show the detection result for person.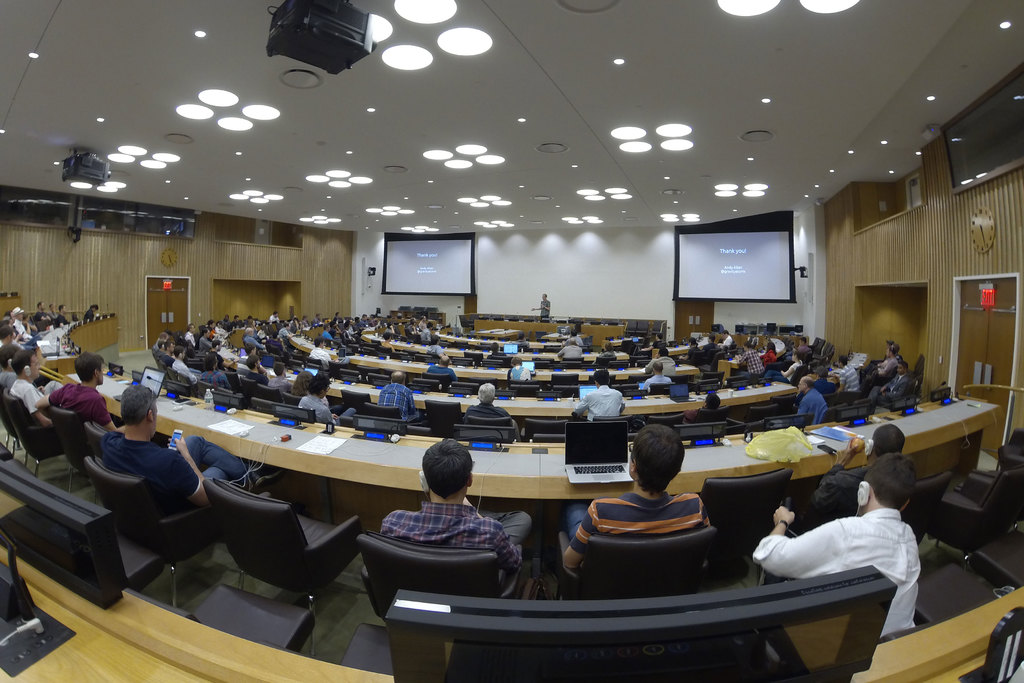
bbox=(752, 452, 924, 639).
